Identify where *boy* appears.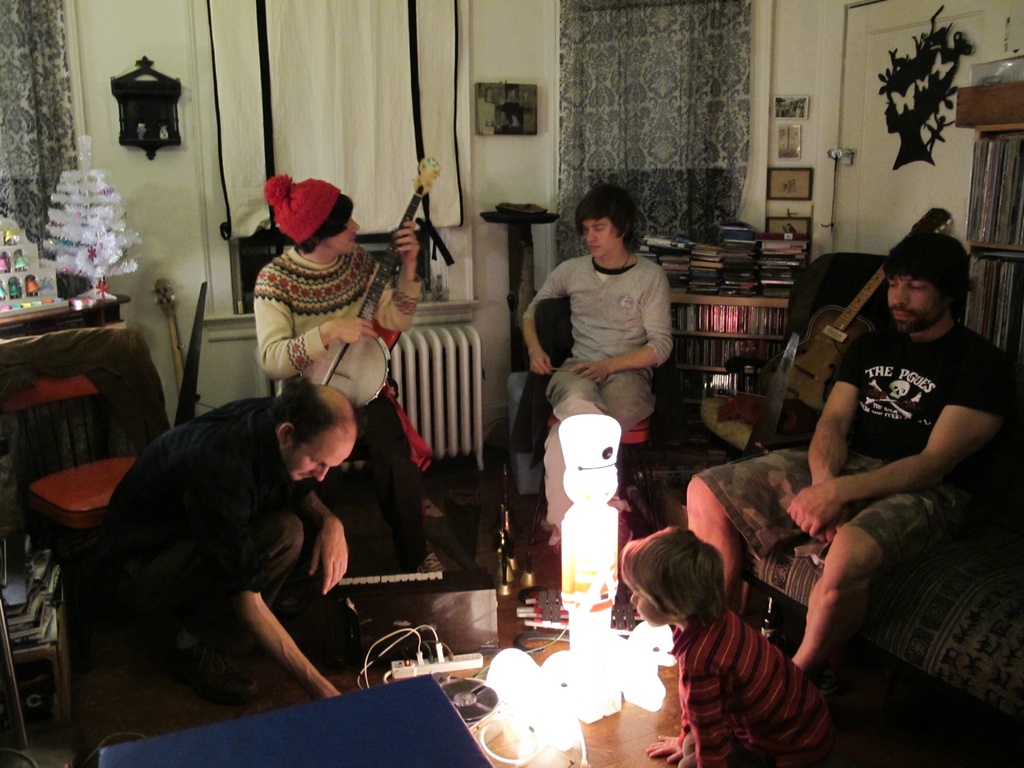
Appears at 520:183:674:438.
